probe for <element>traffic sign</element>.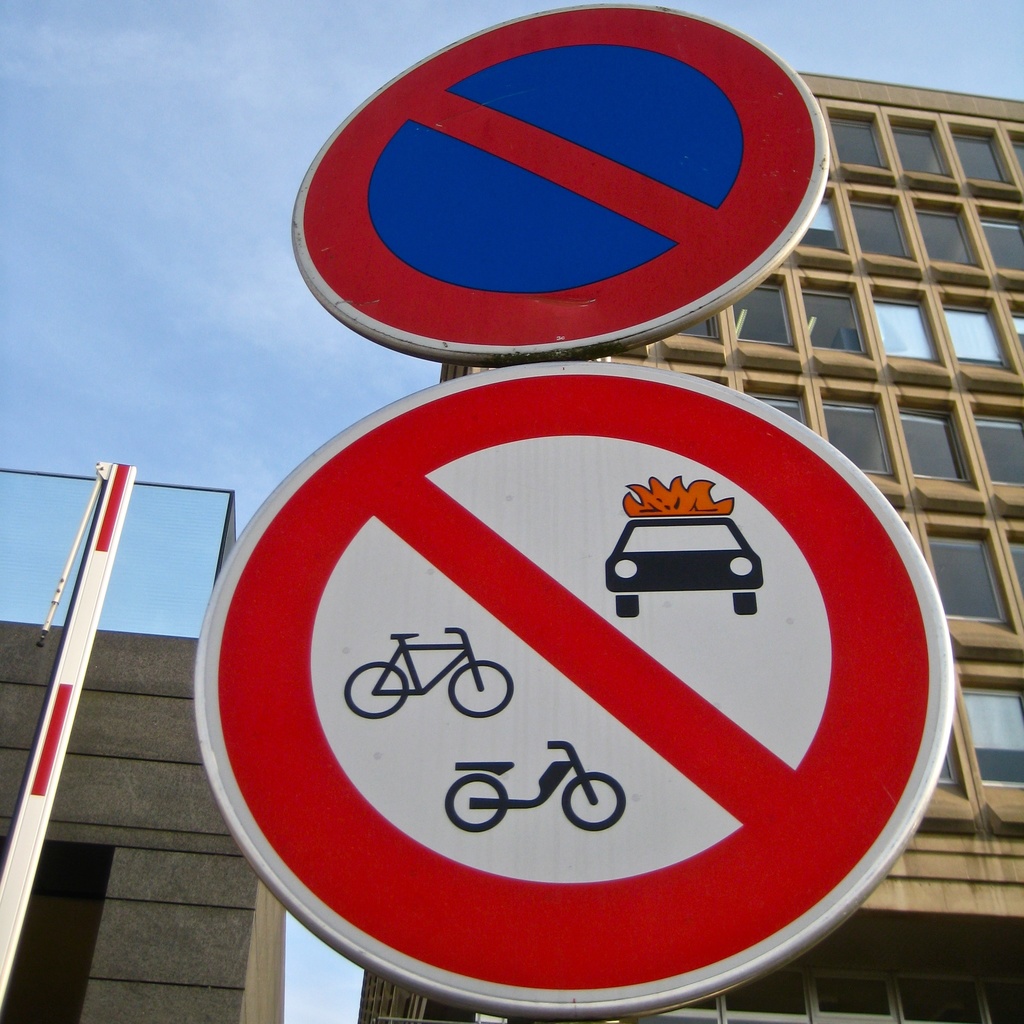
Probe result: pyautogui.locateOnScreen(195, 358, 948, 1016).
